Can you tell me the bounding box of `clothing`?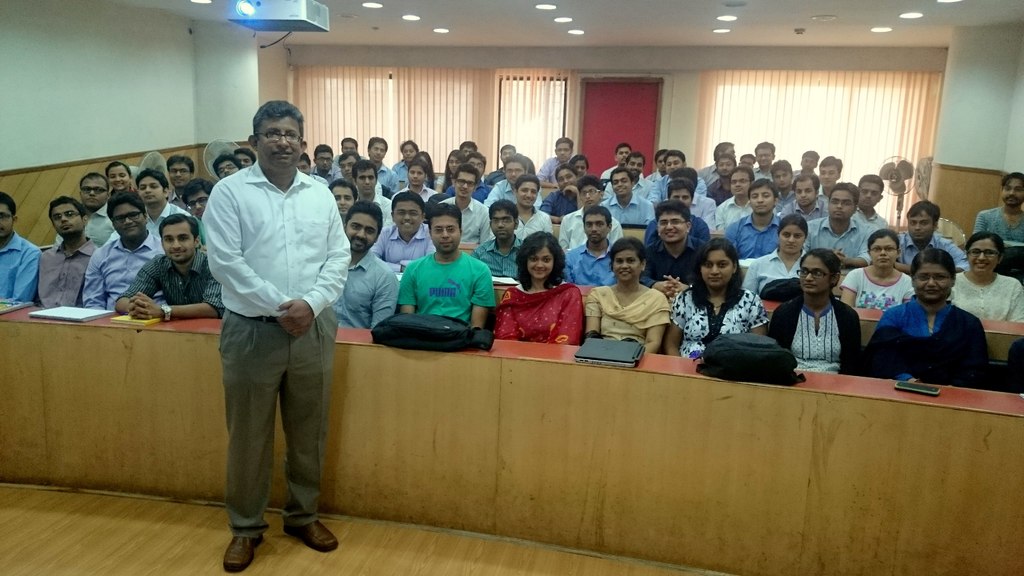
bbox=[503, 273, 582, 344].
